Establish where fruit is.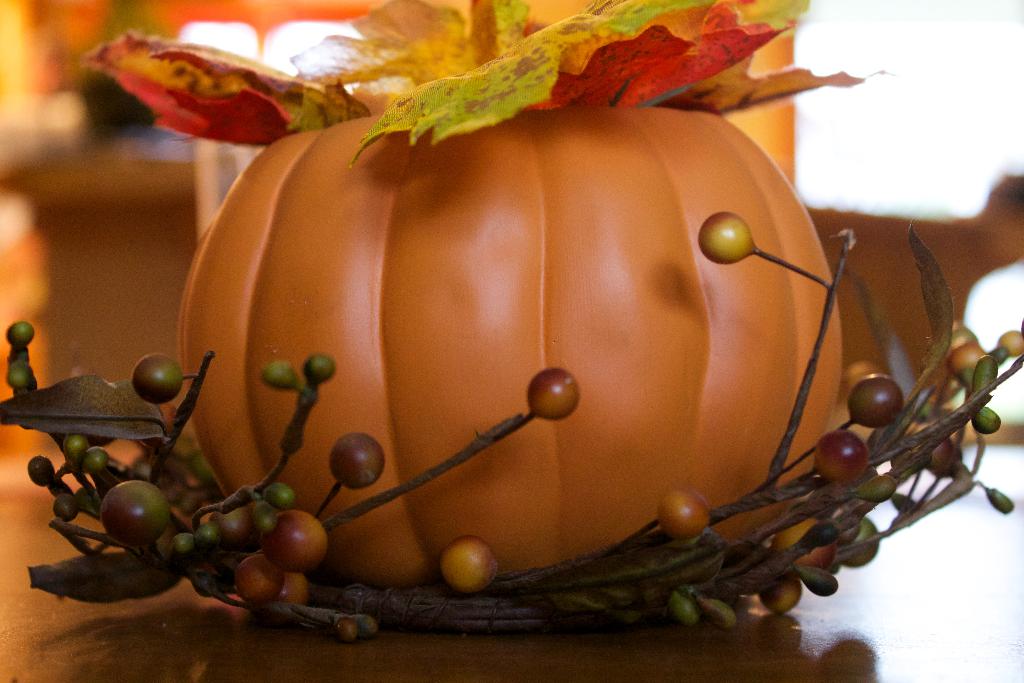
Established at Rect(841, 374, 910, 431).
